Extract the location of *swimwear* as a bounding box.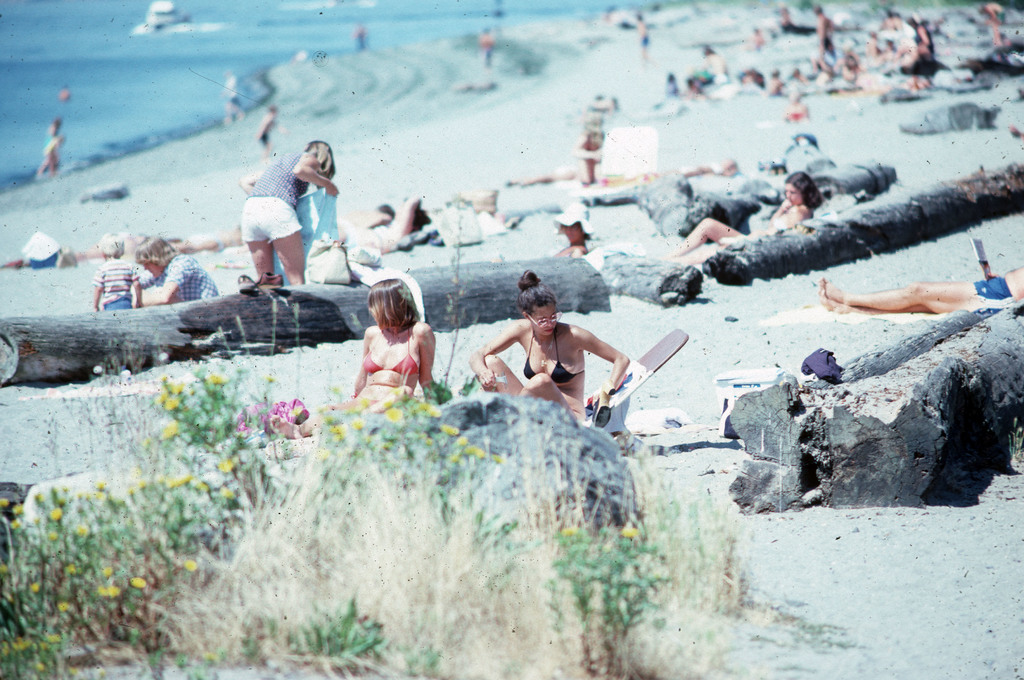
<bbox>356, 326, 423, 380</bbox>.
